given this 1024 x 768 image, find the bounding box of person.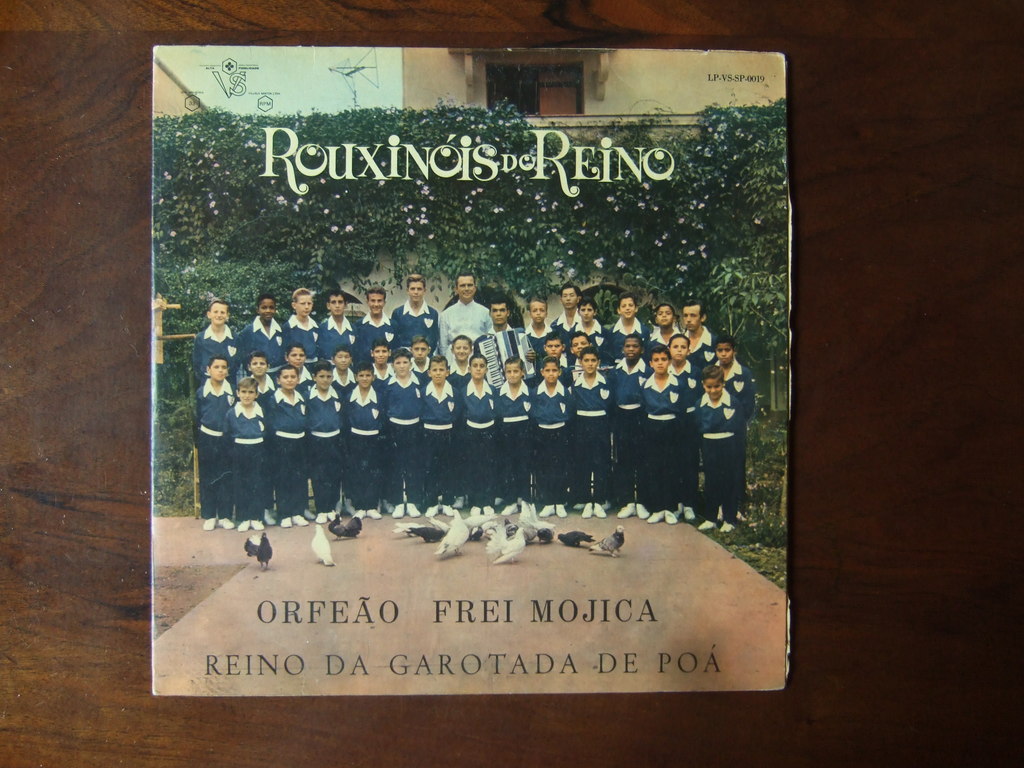
box(312, 367, 343, 524).
